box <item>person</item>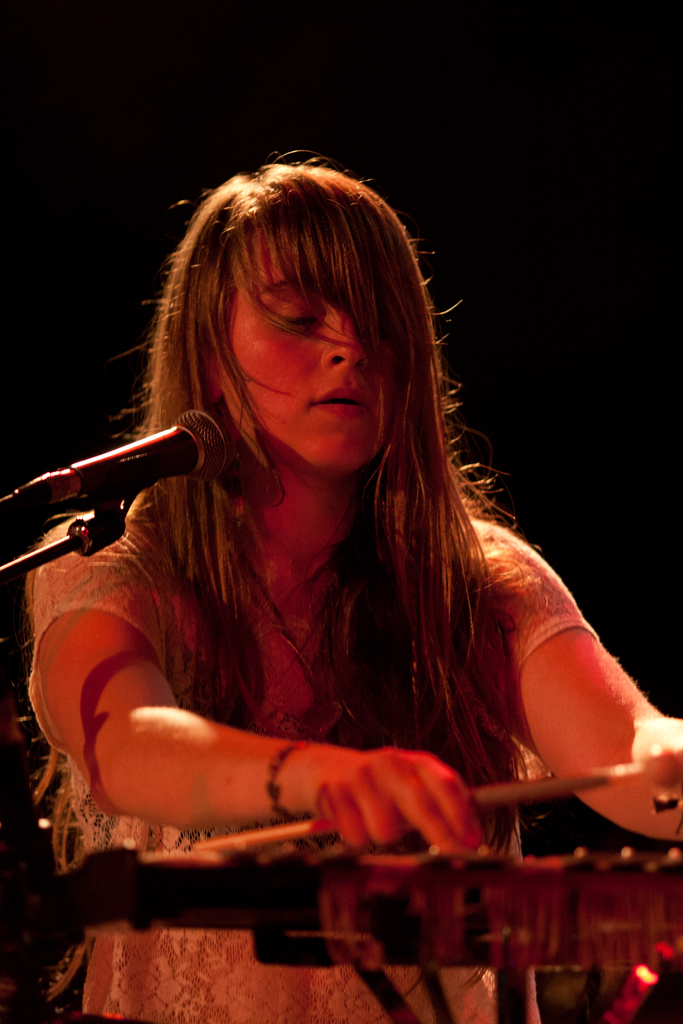
<bbox>24, 161, 682, 1023</bbox>
